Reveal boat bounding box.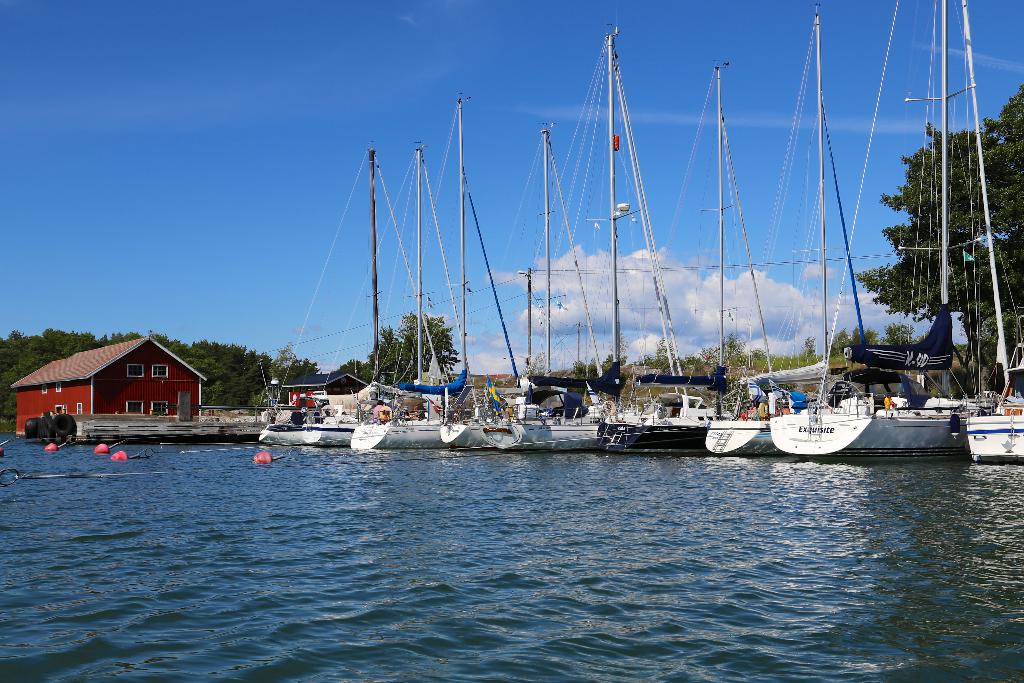
Revealed: box(961, 0, 1023, 470).
